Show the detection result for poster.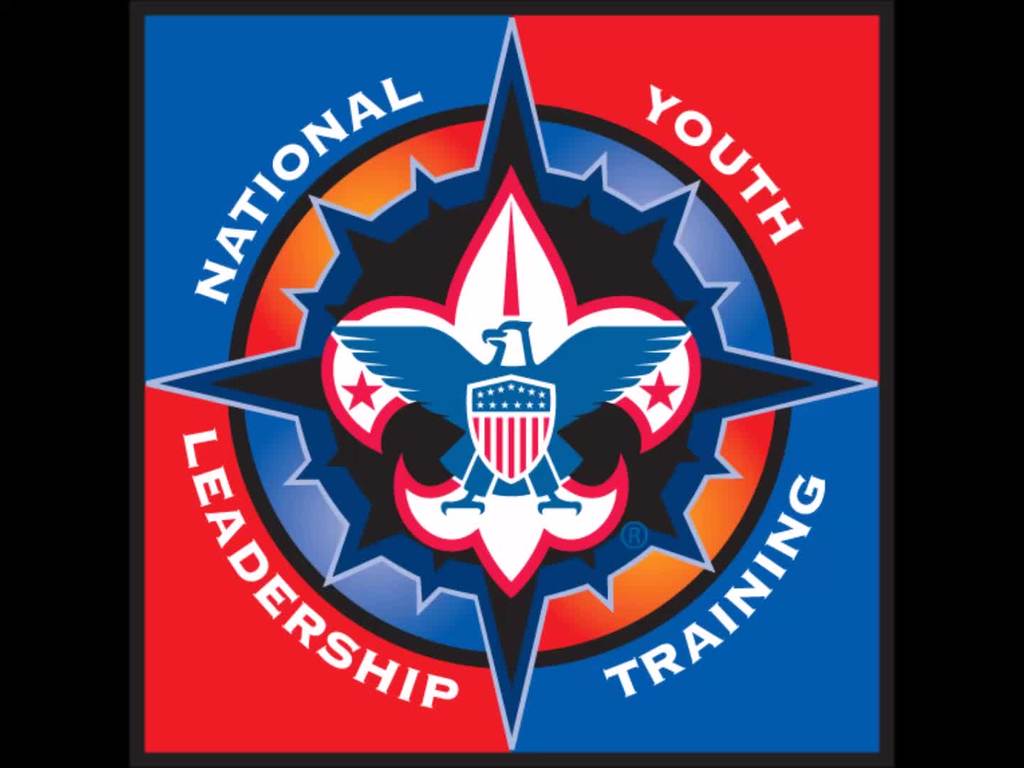
bbox=(122, 15, 891, 756).
